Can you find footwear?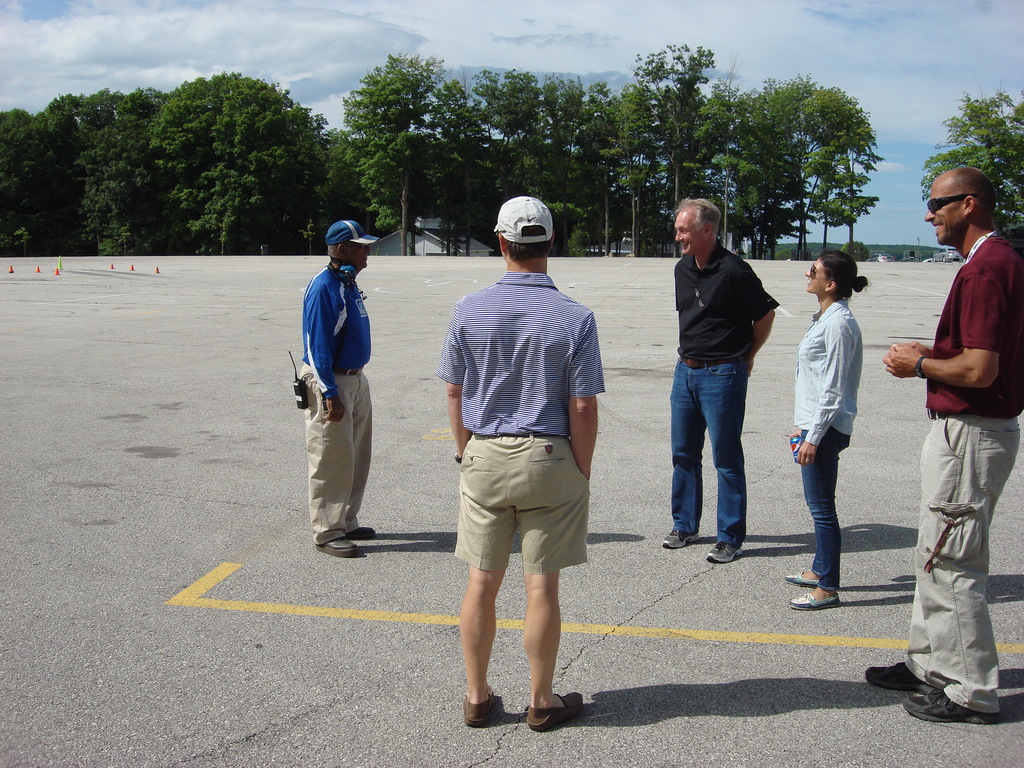
Yes, bounding box: box=[865, 659, 934, 694].
